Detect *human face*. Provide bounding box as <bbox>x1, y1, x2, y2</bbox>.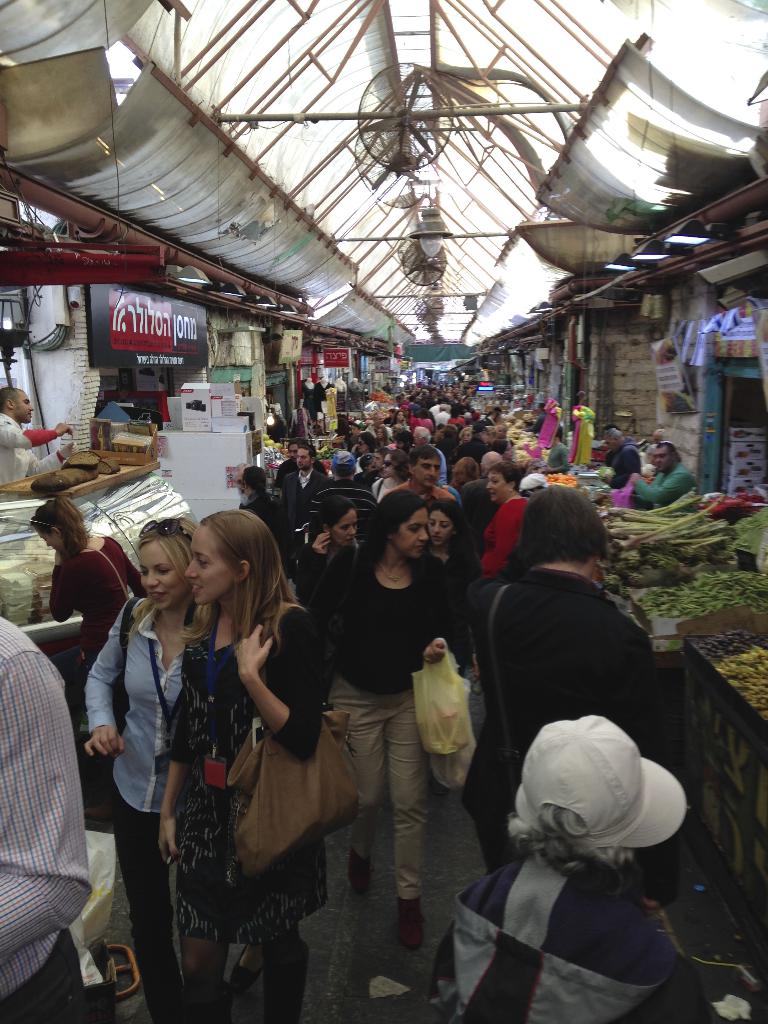
<bbox>14, 394, 35, 424</bbox>.
